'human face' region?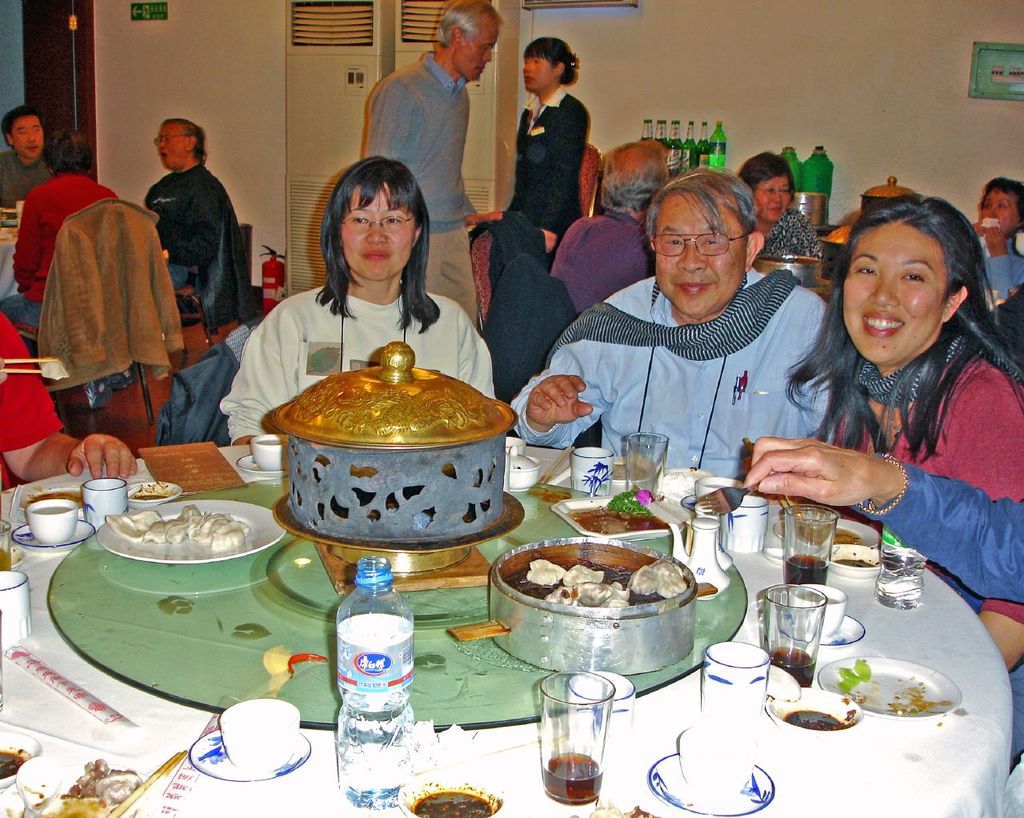
left=842, top=233, right=945, bottom=363
